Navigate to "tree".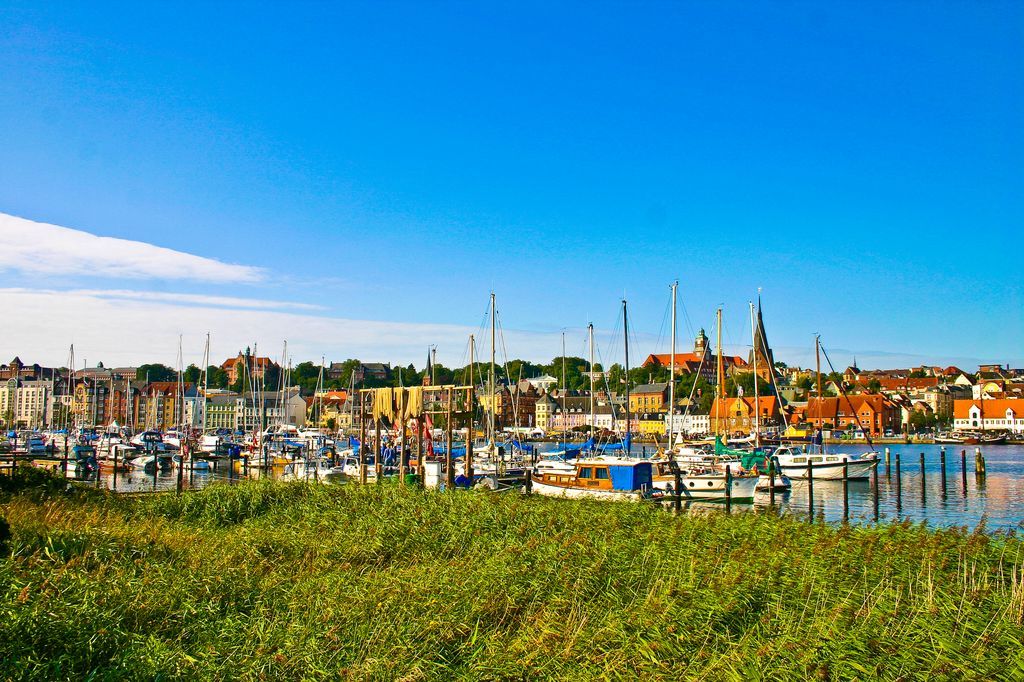
Navigation target: (x1=202, y1=362, x2=217, y2=389).
